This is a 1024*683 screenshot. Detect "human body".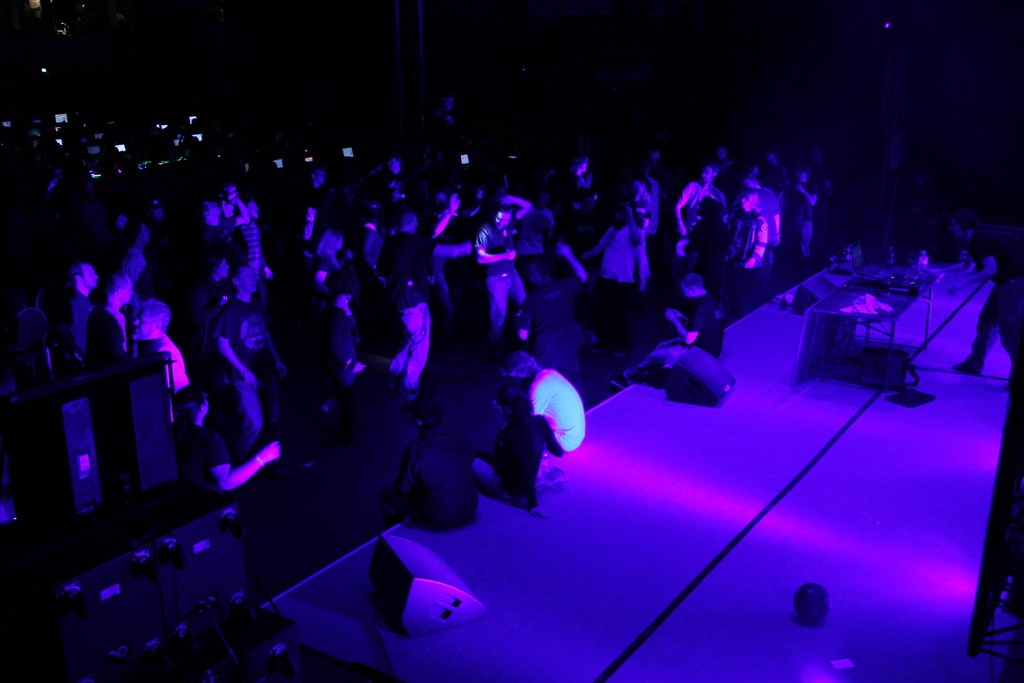
737,167,783,265.
